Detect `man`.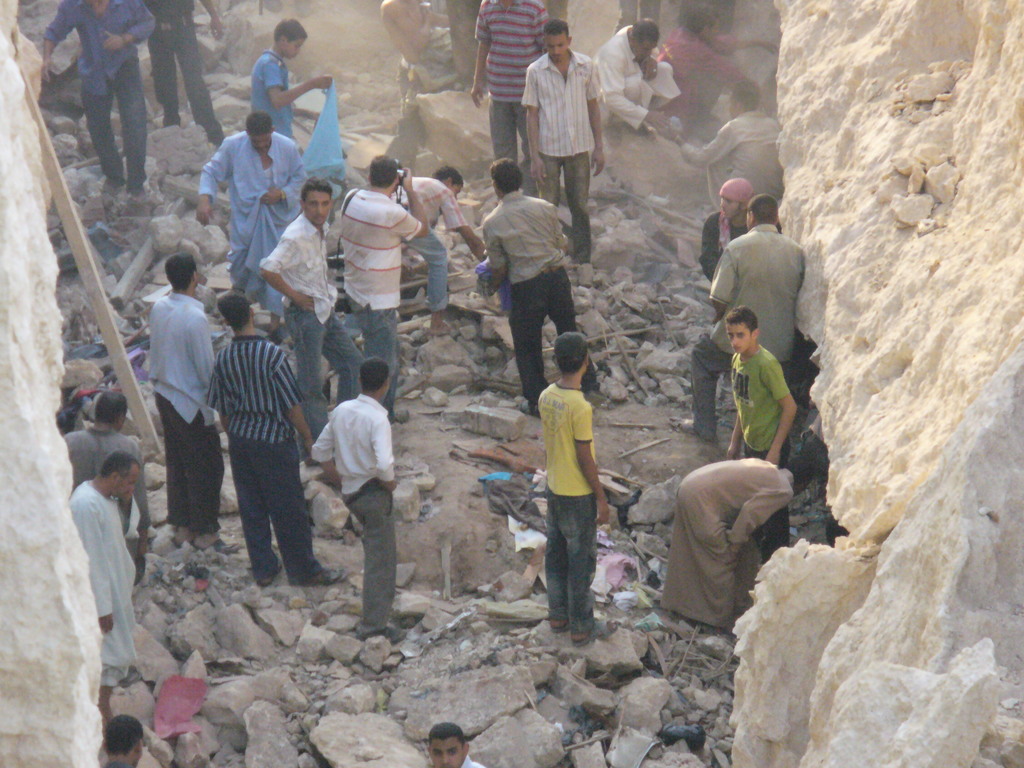
Detected at (x1=477, y1=154, x2=593, y2=402).
